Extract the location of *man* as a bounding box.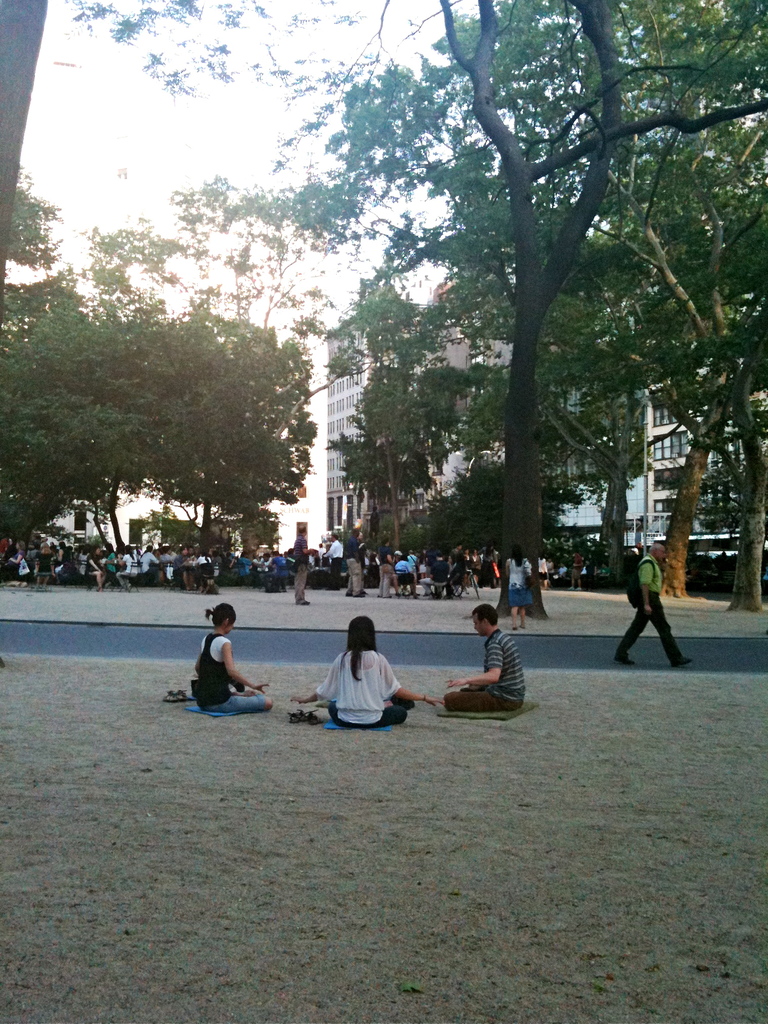
(327,532,347,597).
